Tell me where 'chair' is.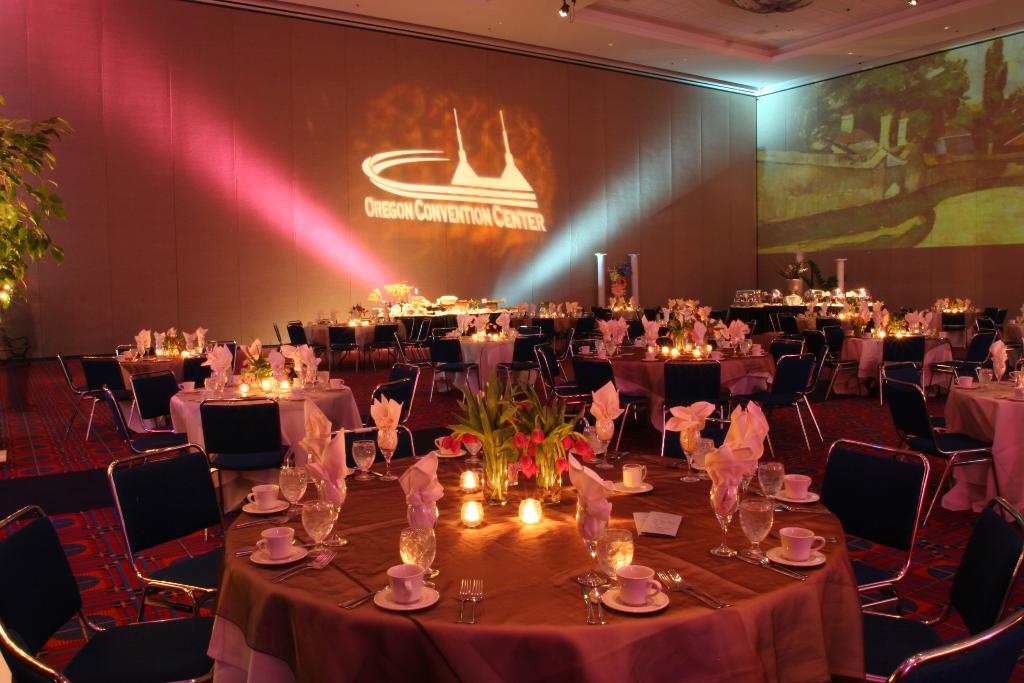
'chair' is at (x1=100, y1=386, x2=192, y2=447).
